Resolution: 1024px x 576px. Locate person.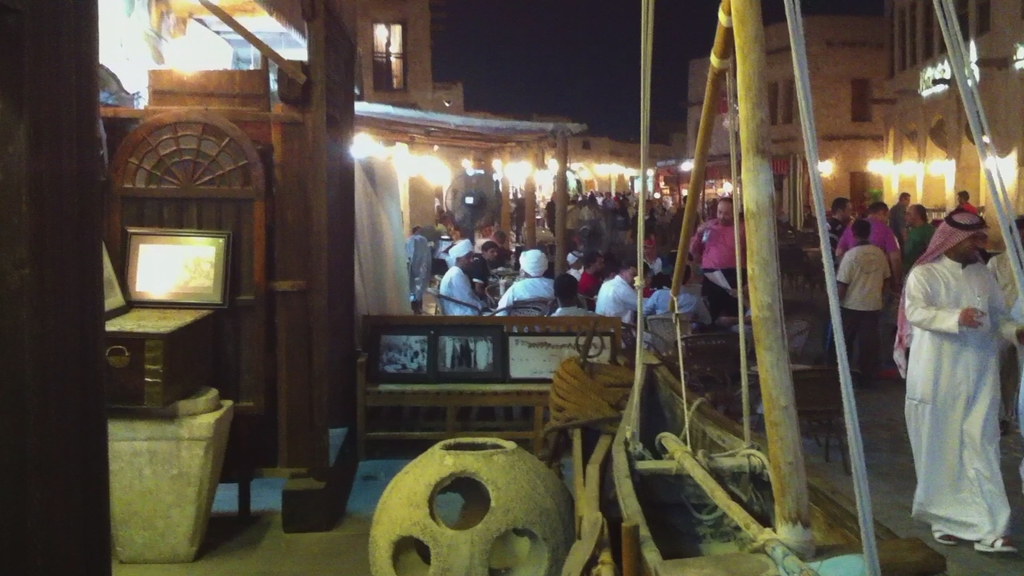
x1=902 y1=208 x2=1023 y2=551.
